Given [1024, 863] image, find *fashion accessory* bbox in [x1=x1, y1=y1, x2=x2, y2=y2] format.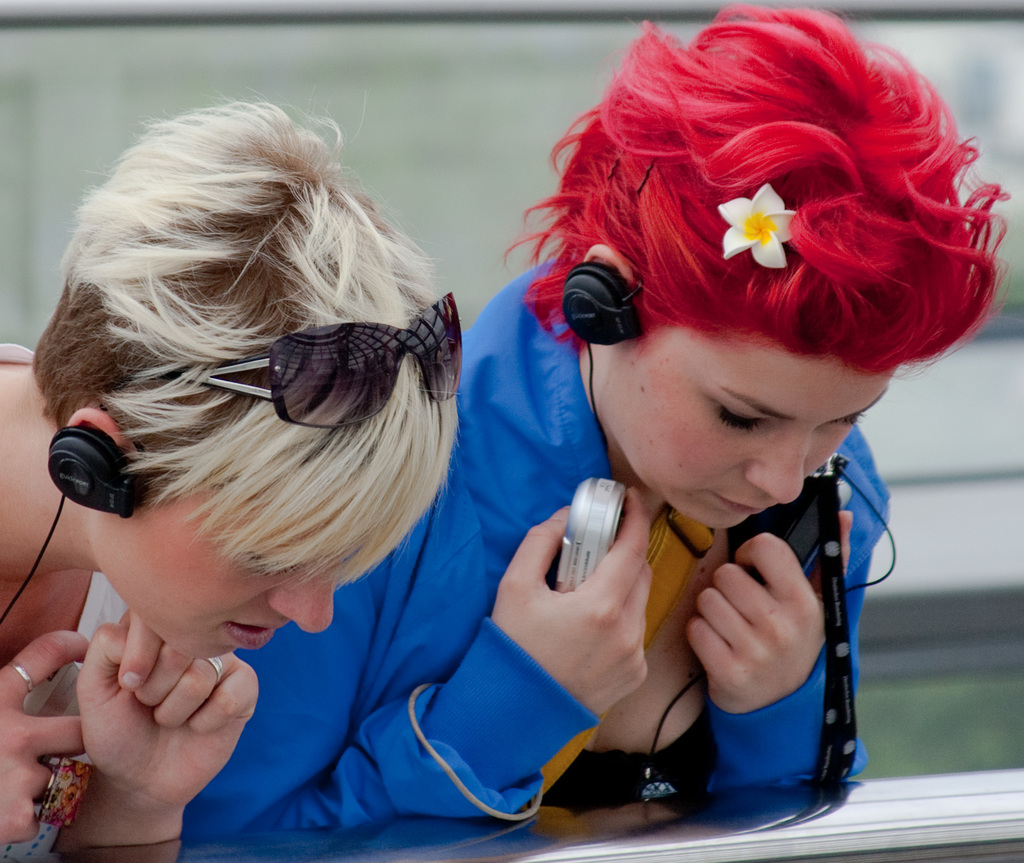
[x1=202, y1=654, x2=223, y2=686].
